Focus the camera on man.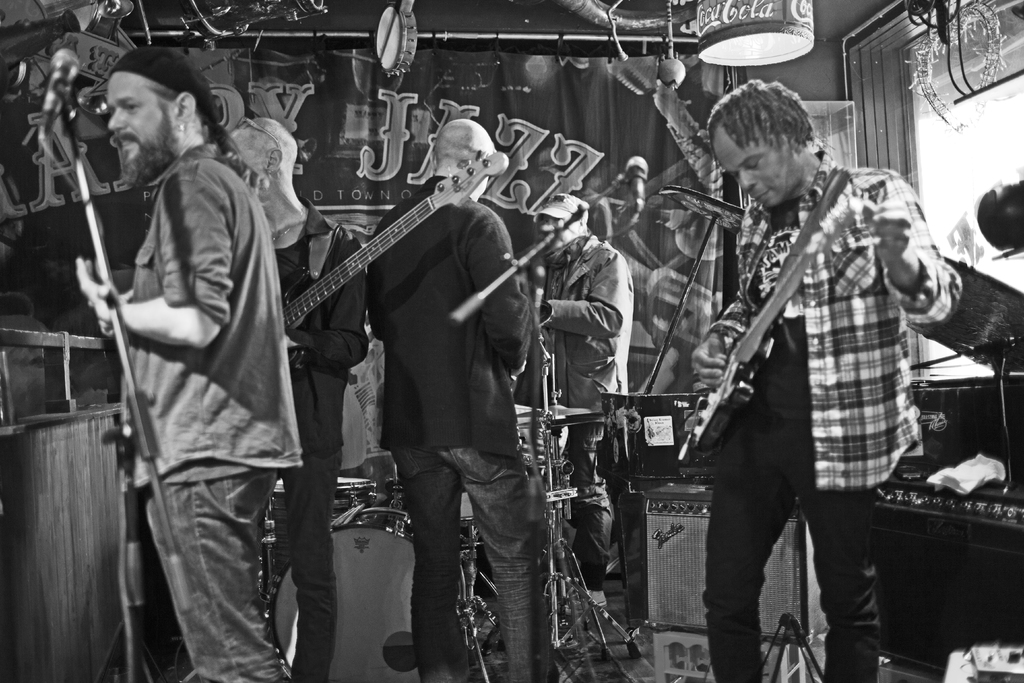
Focus region: <box>545,193,632,605</box>.
